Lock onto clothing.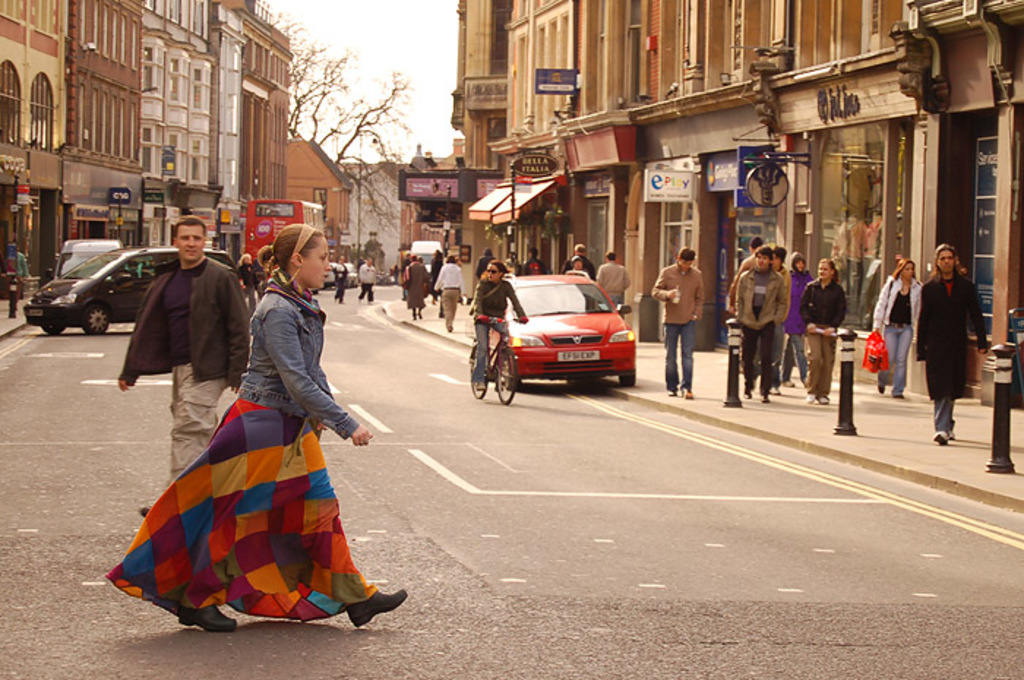
Locked: locate(325, 260, 344, 313).
